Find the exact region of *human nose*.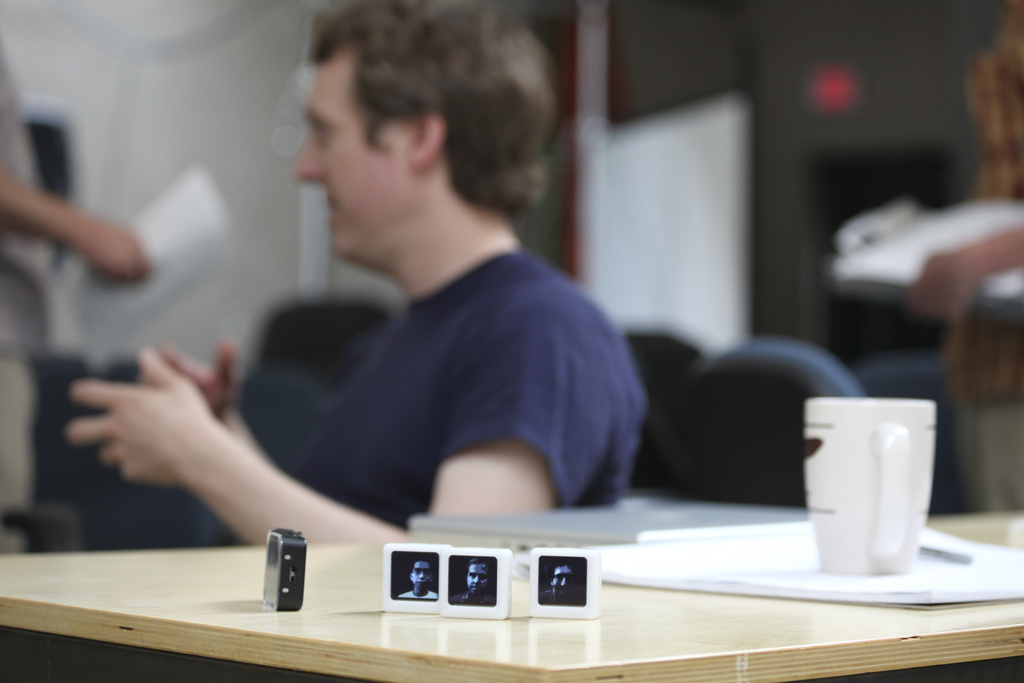
Exact region: (294,141,325,180).
